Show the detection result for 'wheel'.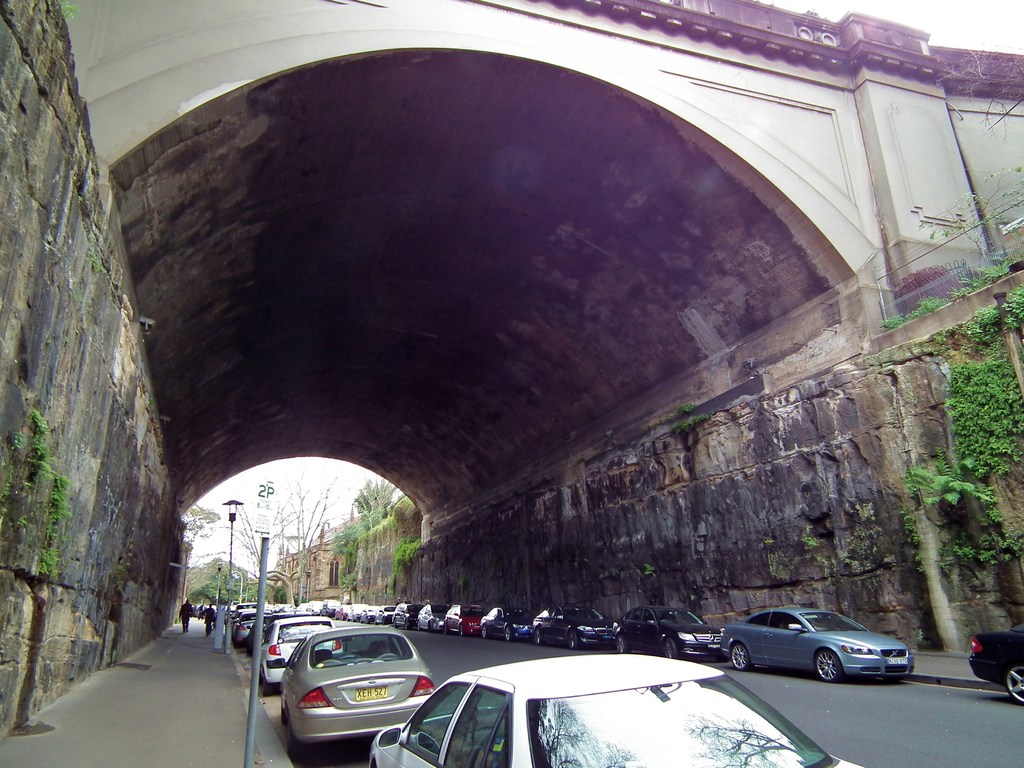
x1=611 y1=634 x2=625 y2=655.
